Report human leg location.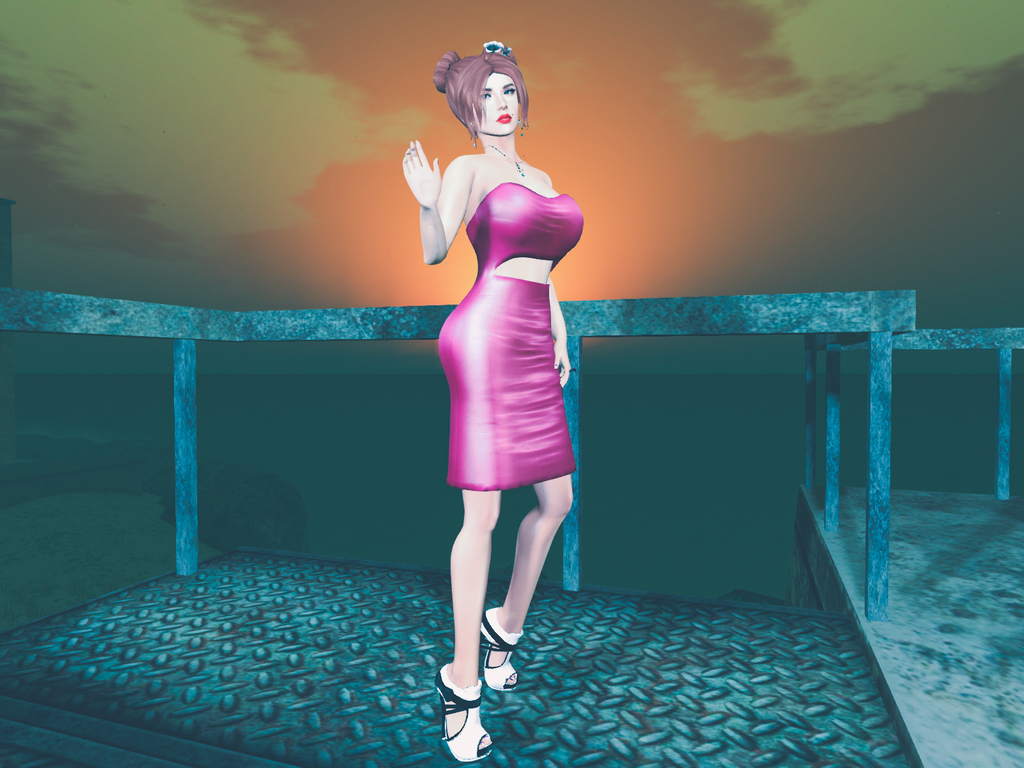
Report: [left=484, top=484, right=573, bottom=689].
